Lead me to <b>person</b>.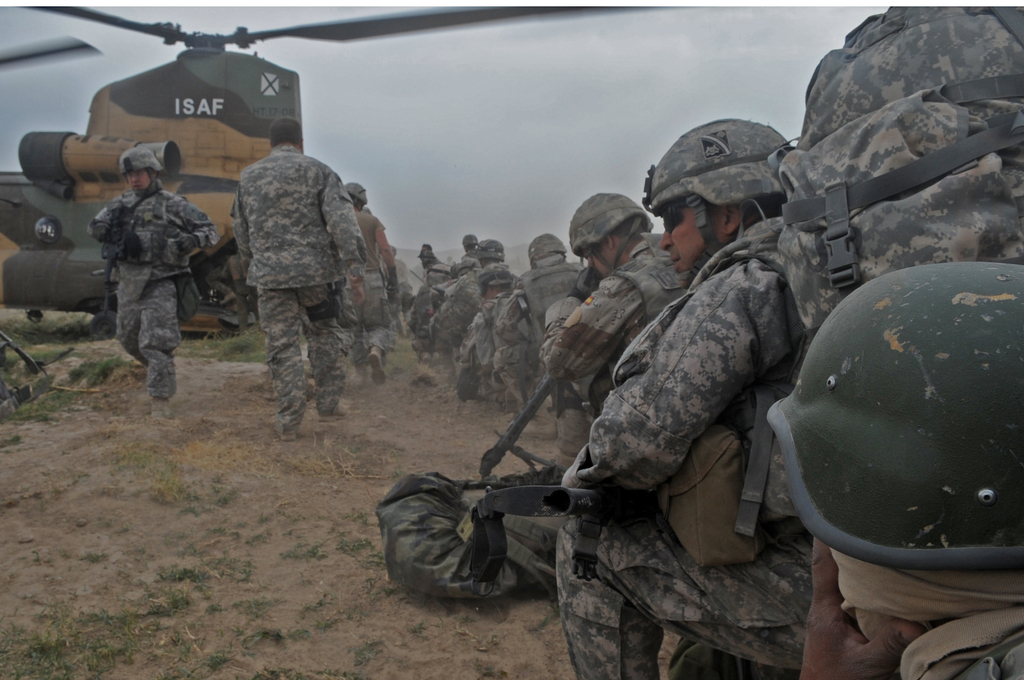
Lead to box=[539, 191, 692, 422].
